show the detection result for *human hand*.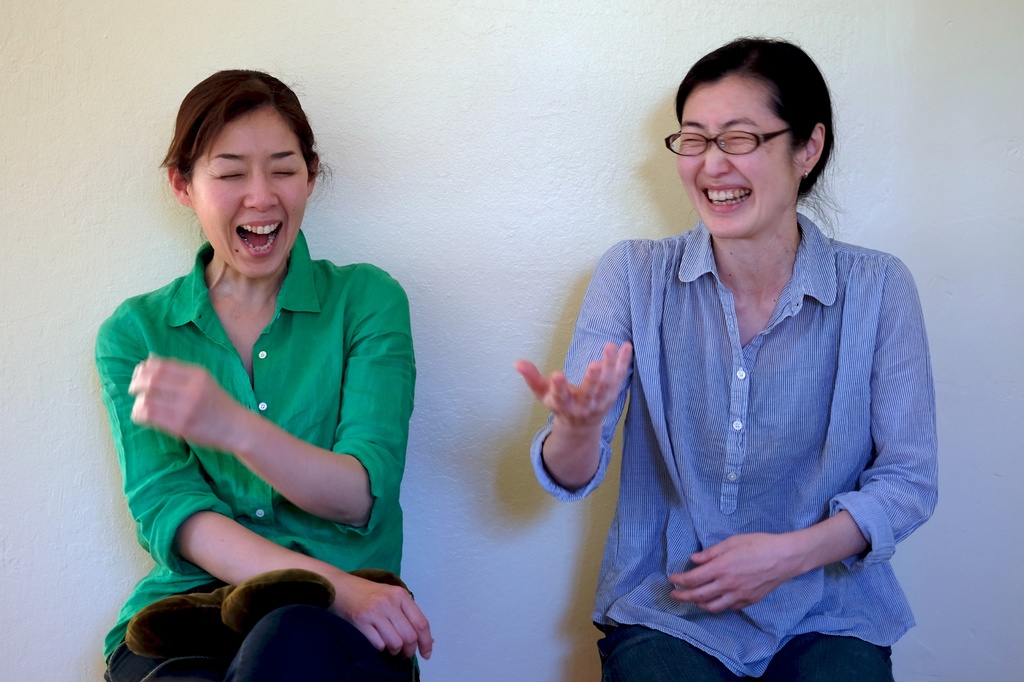
(left=124, top=352, right=246, bottom=451).
